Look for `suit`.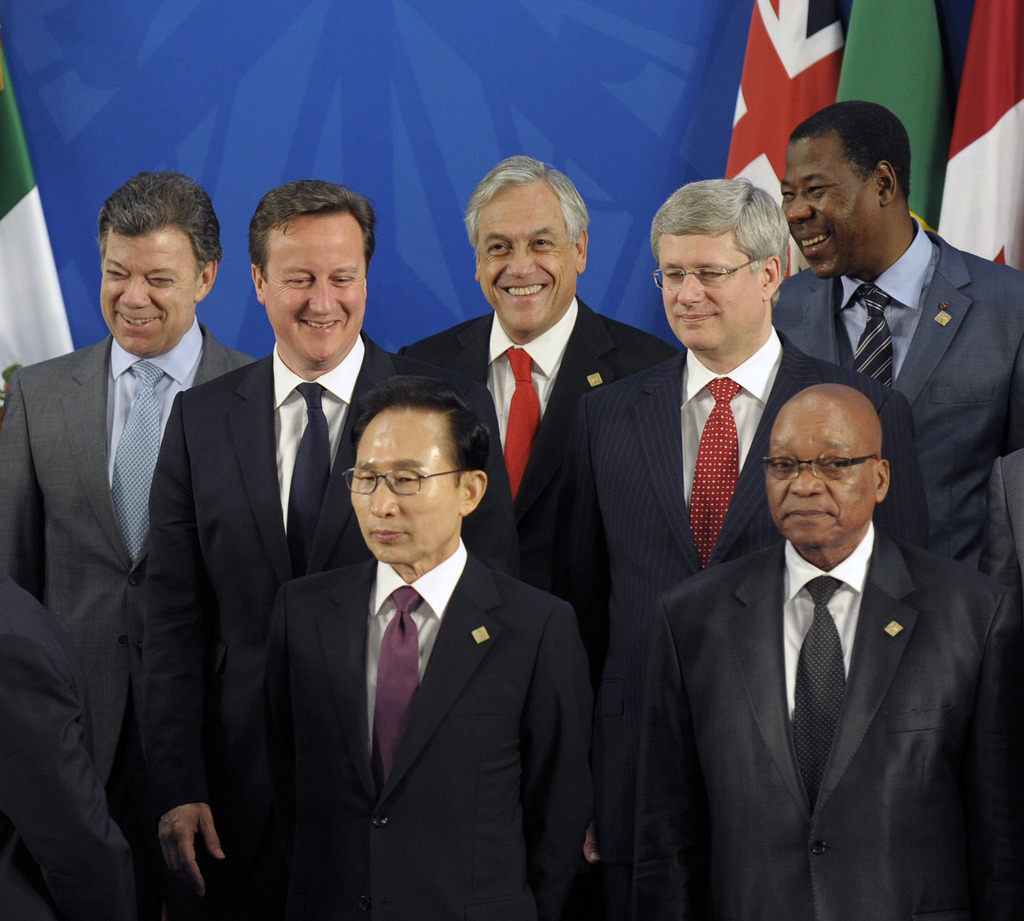
Found: {"x1": 394, "y1": 298, "x2": 678, "y2": 595}.
